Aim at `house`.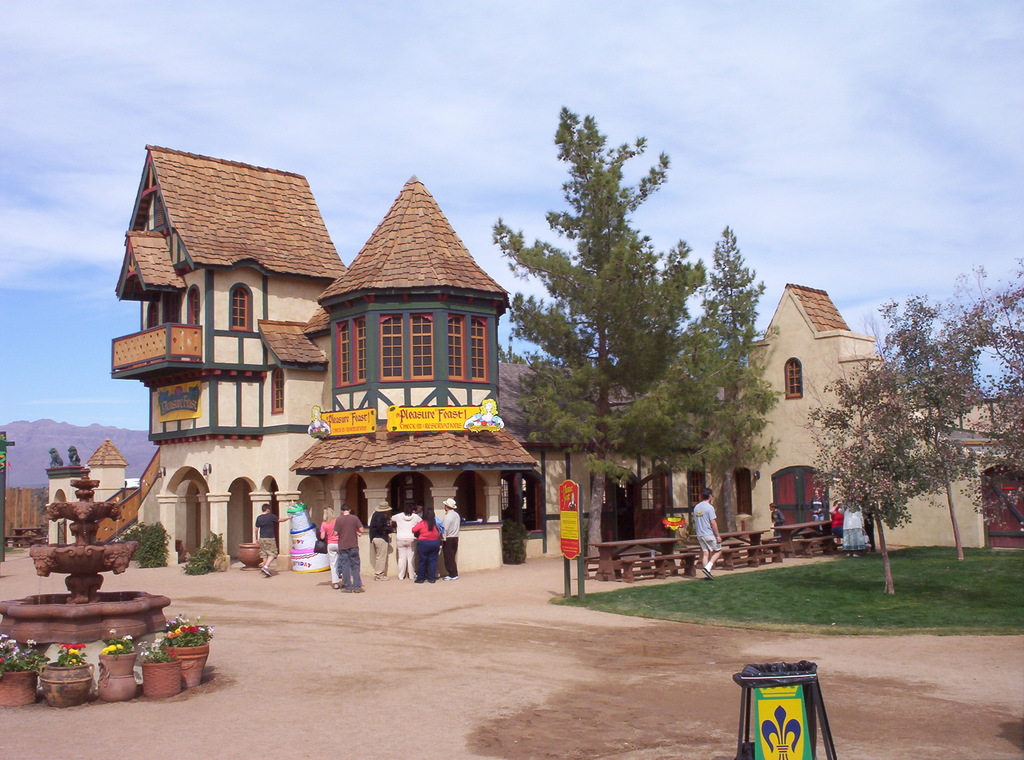
Aimed at [x1=876, y1=389, x2=1023, y2=567].
